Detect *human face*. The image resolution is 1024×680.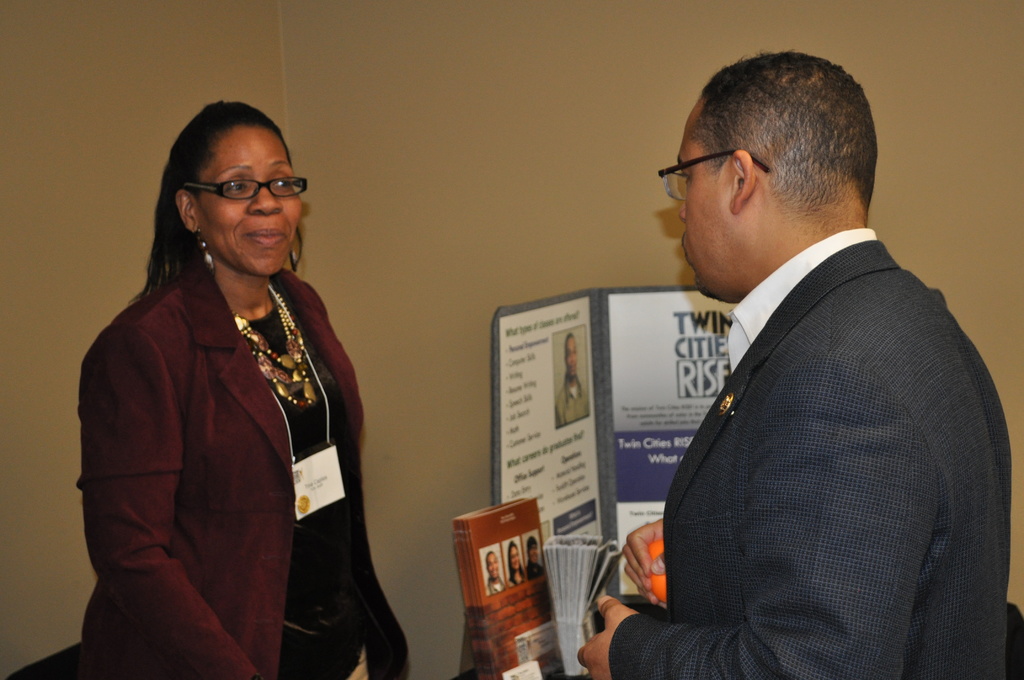
[left=675, top=100, right=732, bottom=296].
